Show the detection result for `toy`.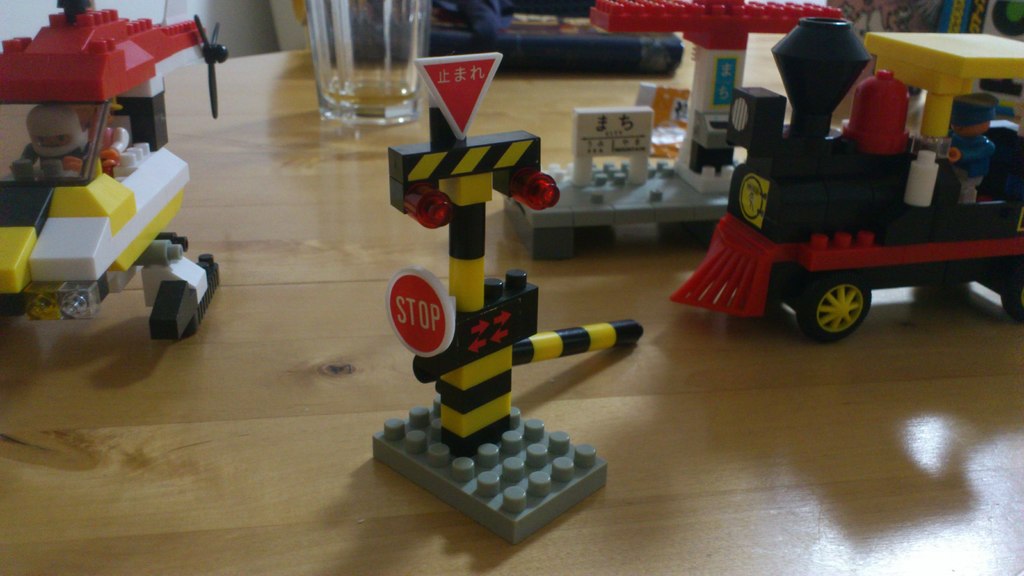
0,0,228,338.
